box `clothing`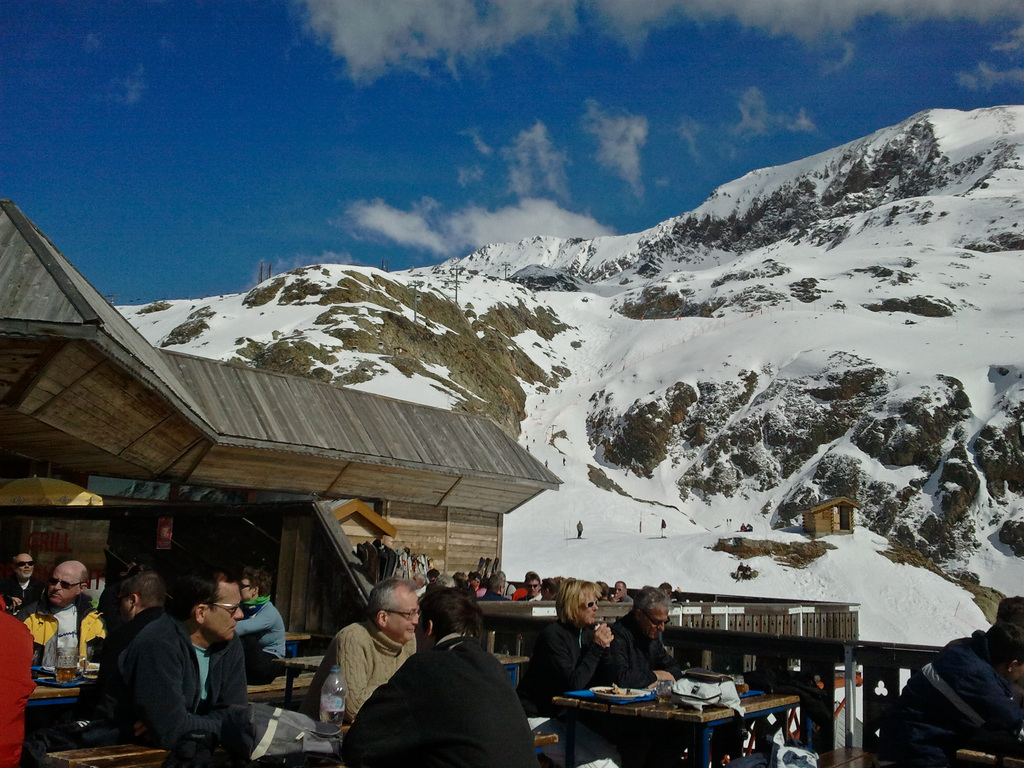
(340,613,550,767)
